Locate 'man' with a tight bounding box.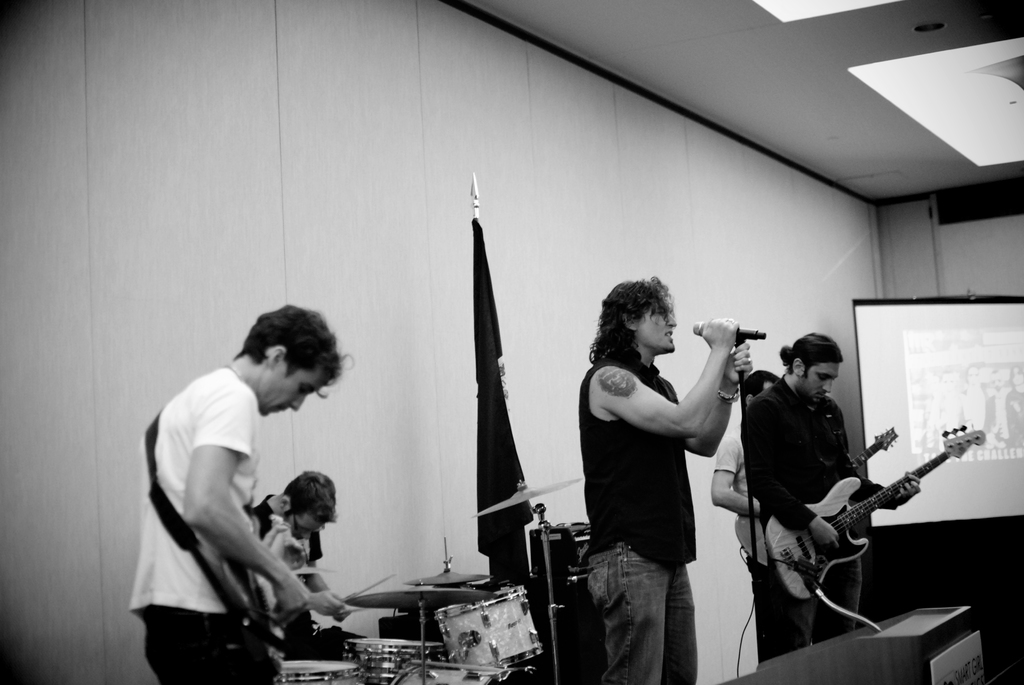
rect(714, 365, 785, 651).
